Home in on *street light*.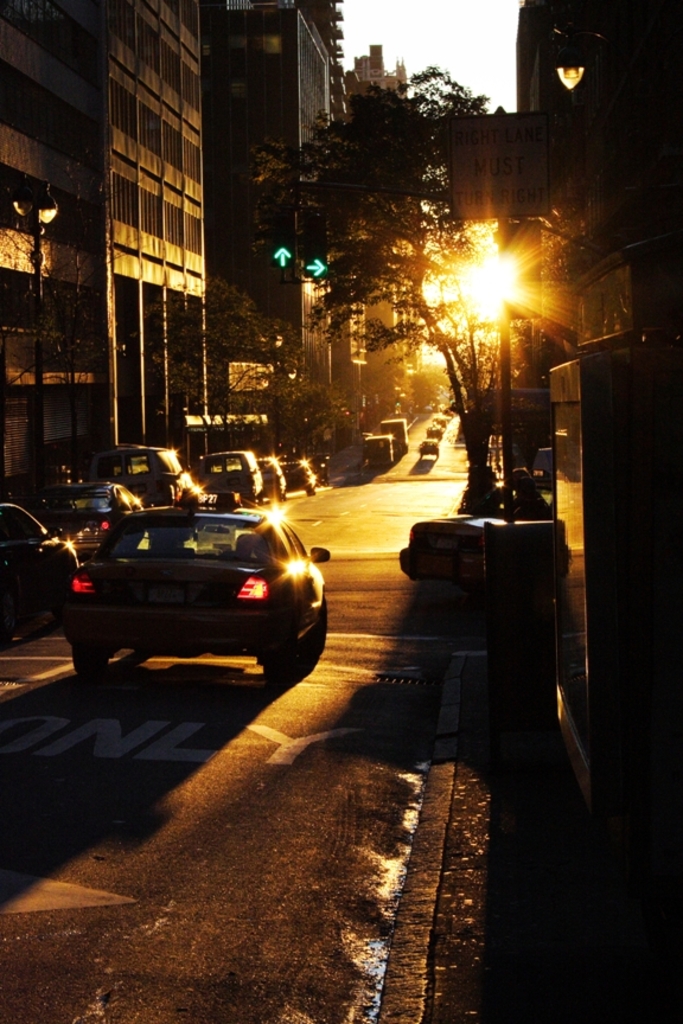
Homed in at 7, 178, 66, 492.
